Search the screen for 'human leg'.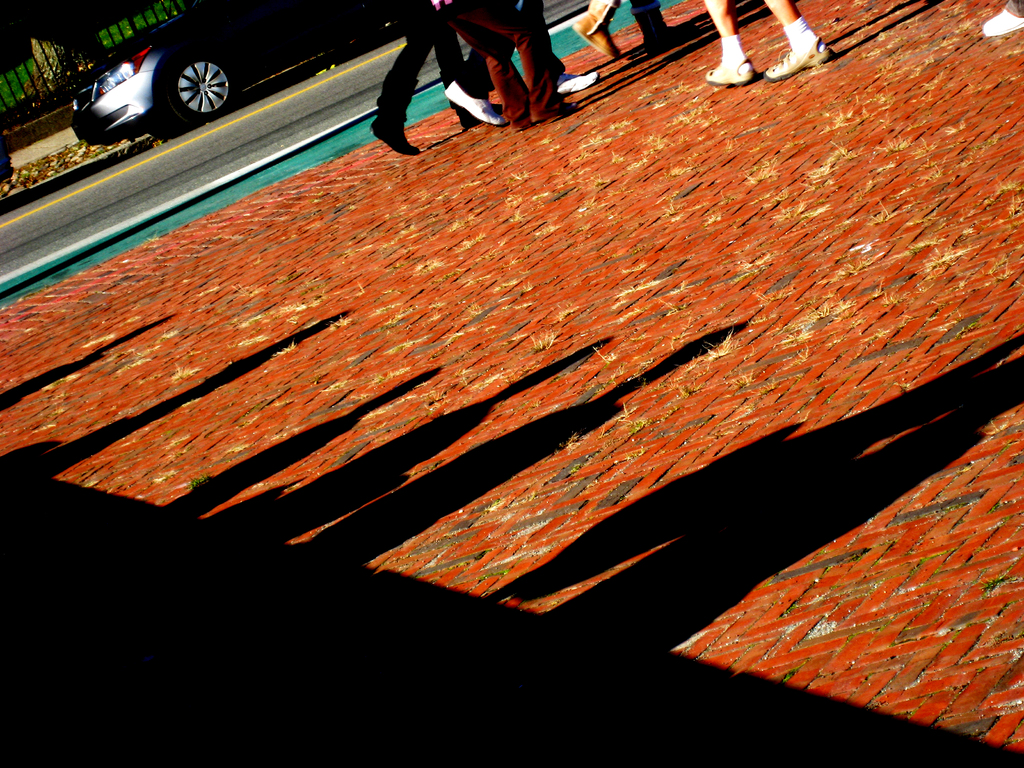
Found at 371 0 437 155.
